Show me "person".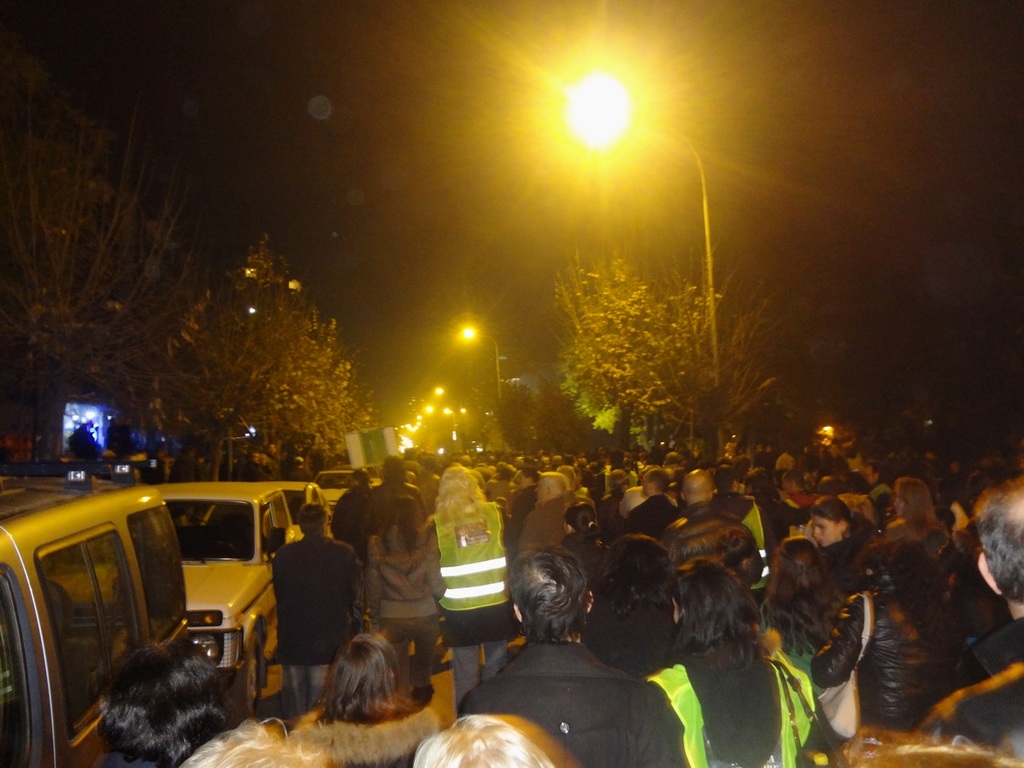
"person" is here: box(269, 496, 359, 717).
